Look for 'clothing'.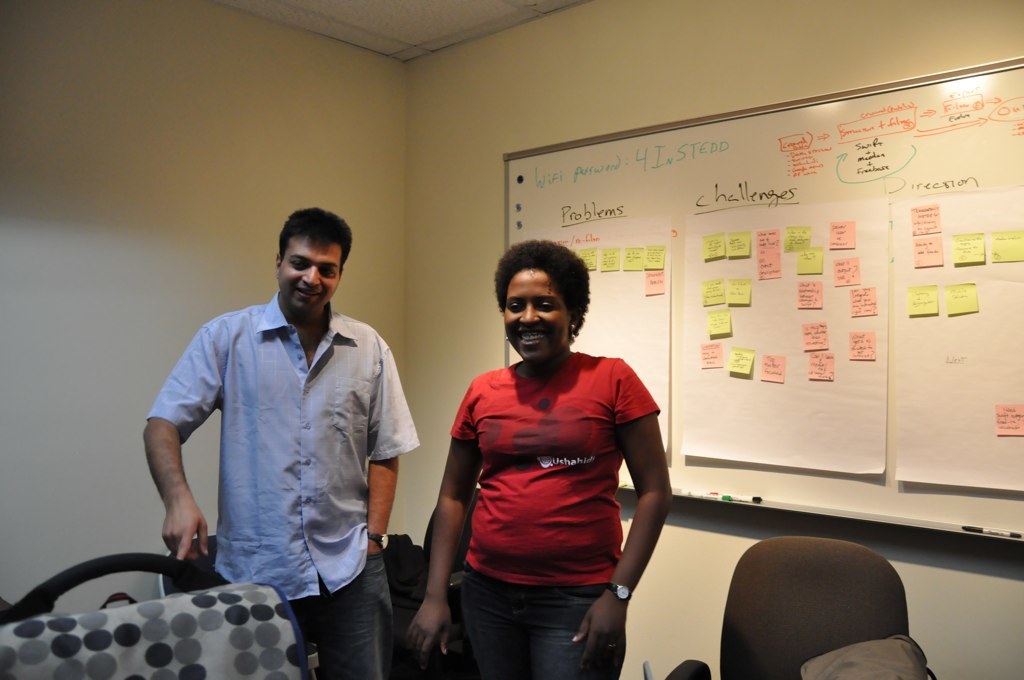
Found: {"x1": 140, "y1": 291, "x2": 418, "y2": 679}.
